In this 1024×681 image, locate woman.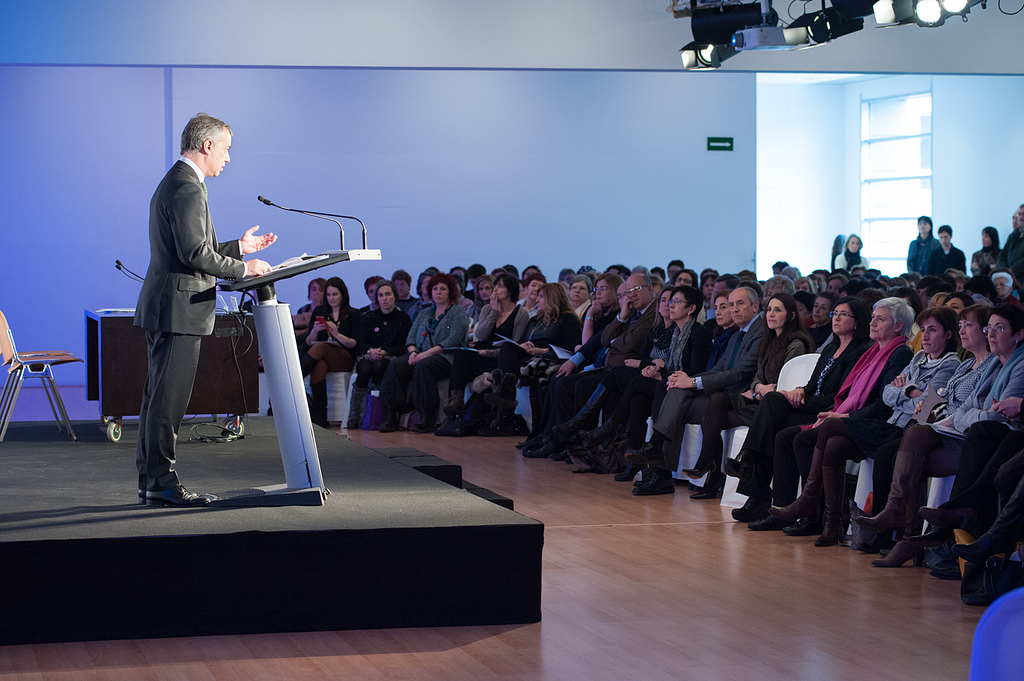
Bounding box: box=[824, 273, 846, 299].
